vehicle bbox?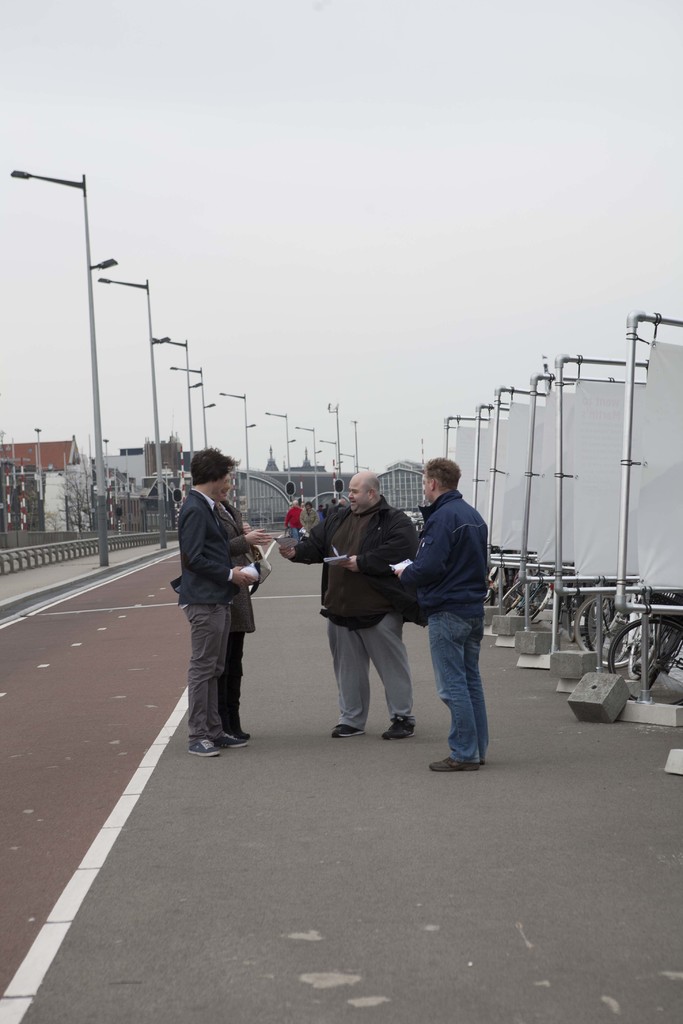
(x1=606, y1=618, x2=682, y2=708)
